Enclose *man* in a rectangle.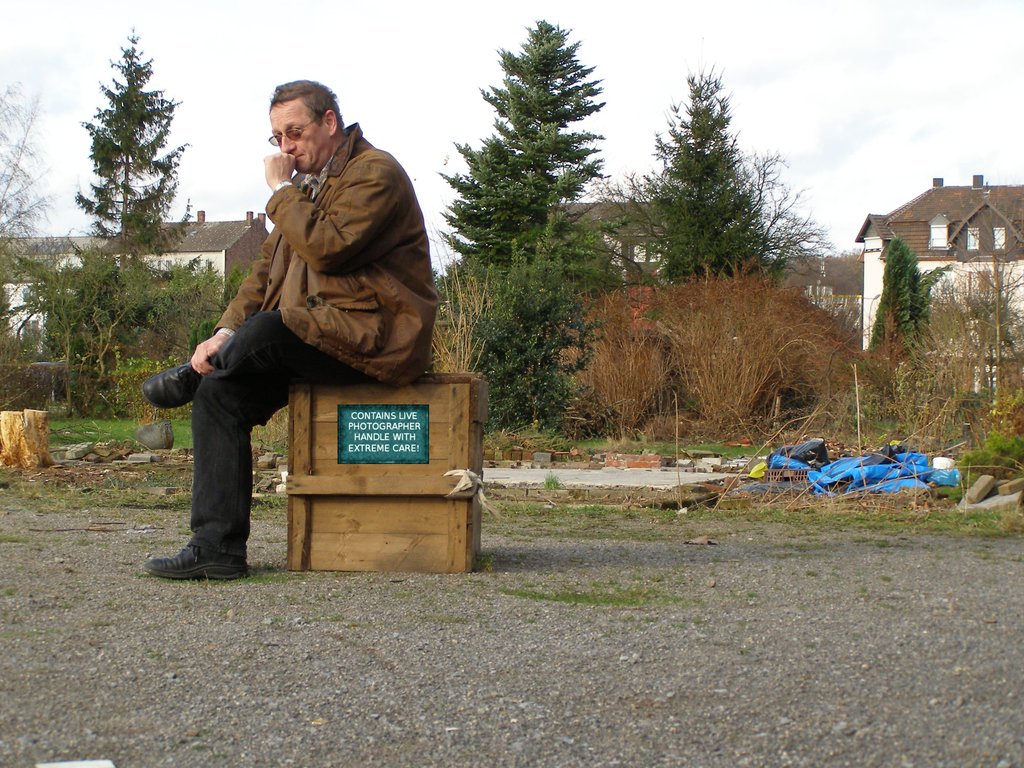
142:76:444:576.
